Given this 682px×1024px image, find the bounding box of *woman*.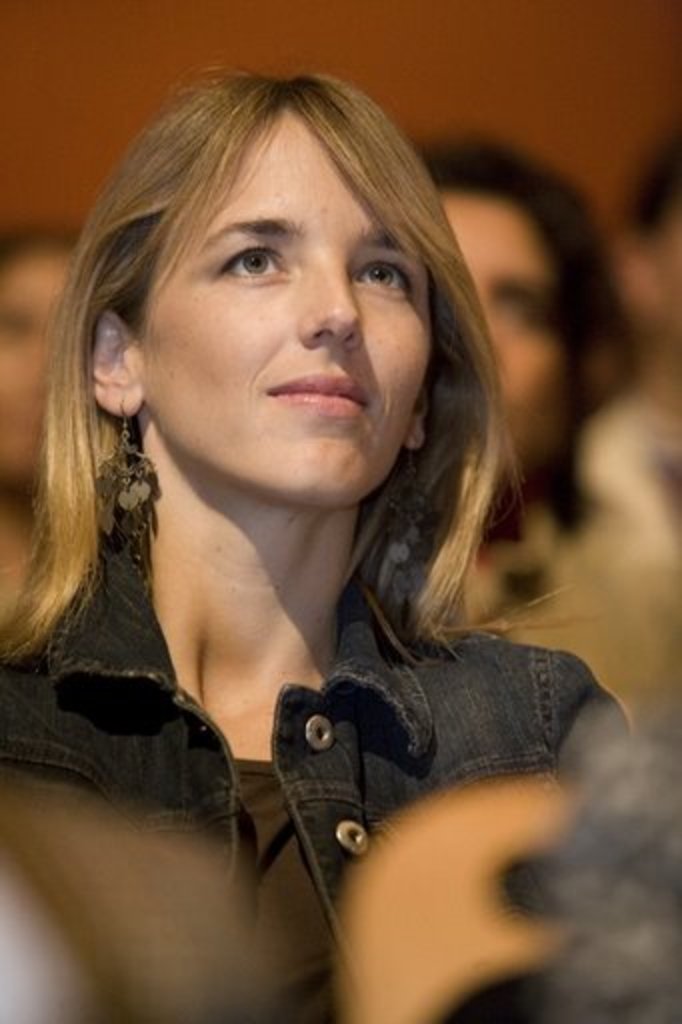
pyautogui.locateOnScreen(0, 46, 680, 1022).
